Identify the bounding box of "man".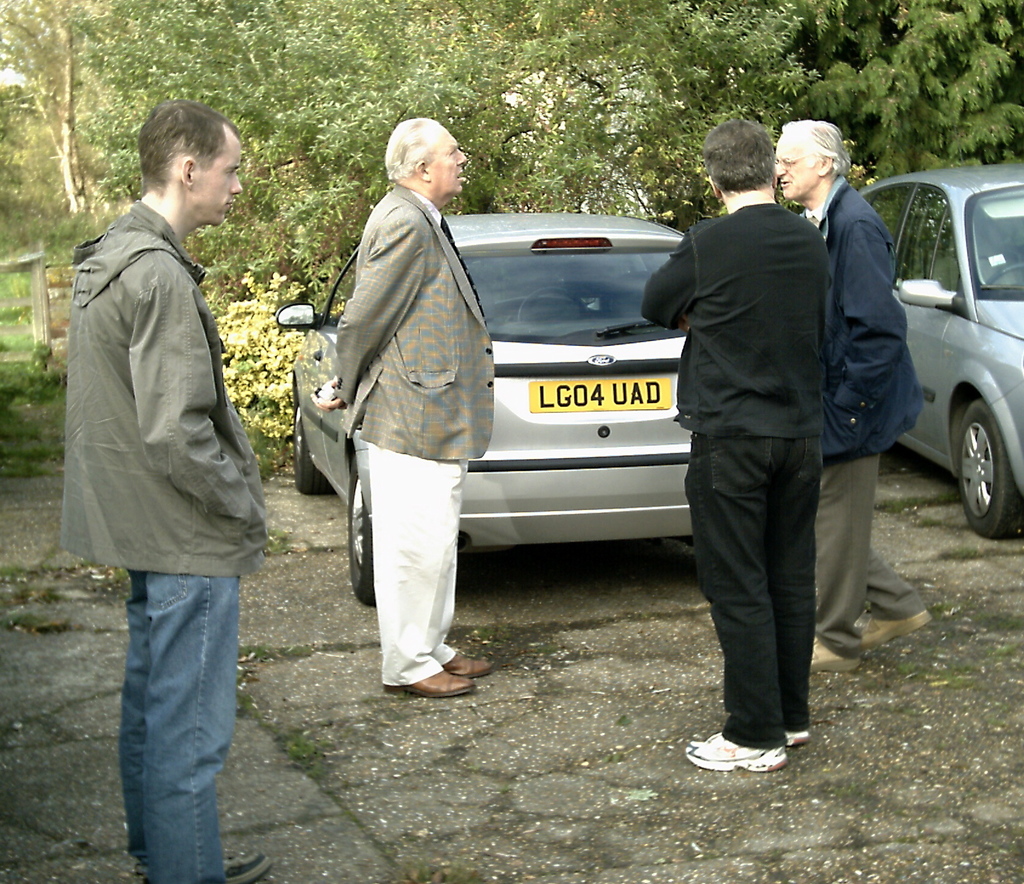
bbox=(638, 118, 831, 764).
